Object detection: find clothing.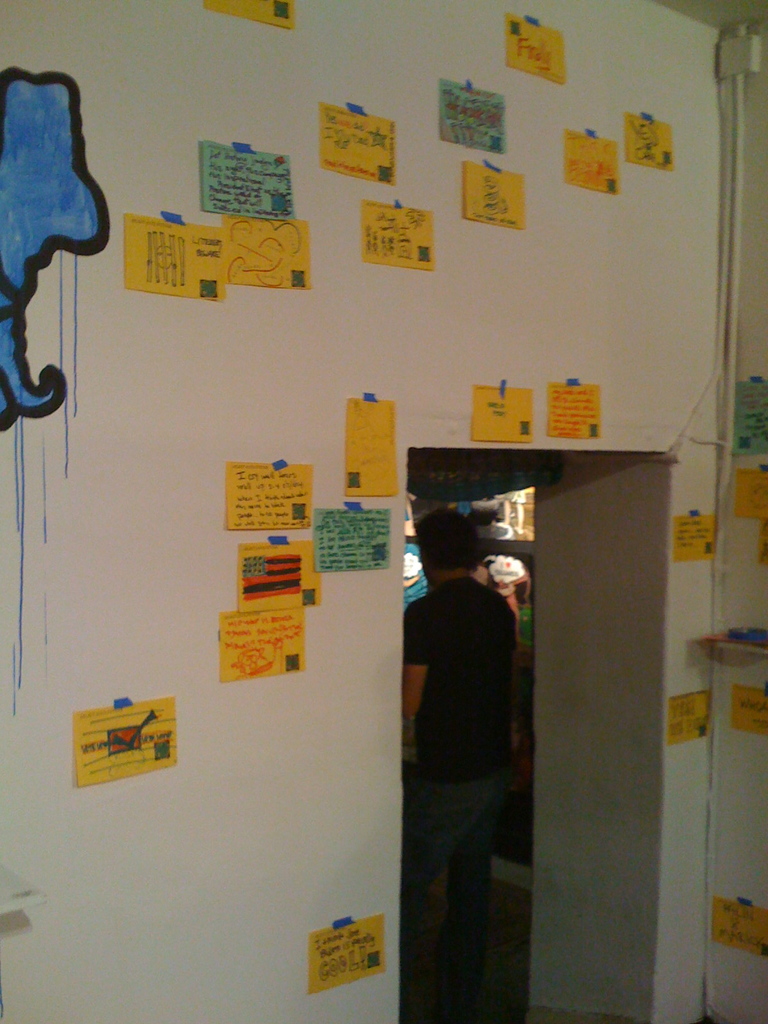
(left=391, top=577, right=520, bottom=1023).
